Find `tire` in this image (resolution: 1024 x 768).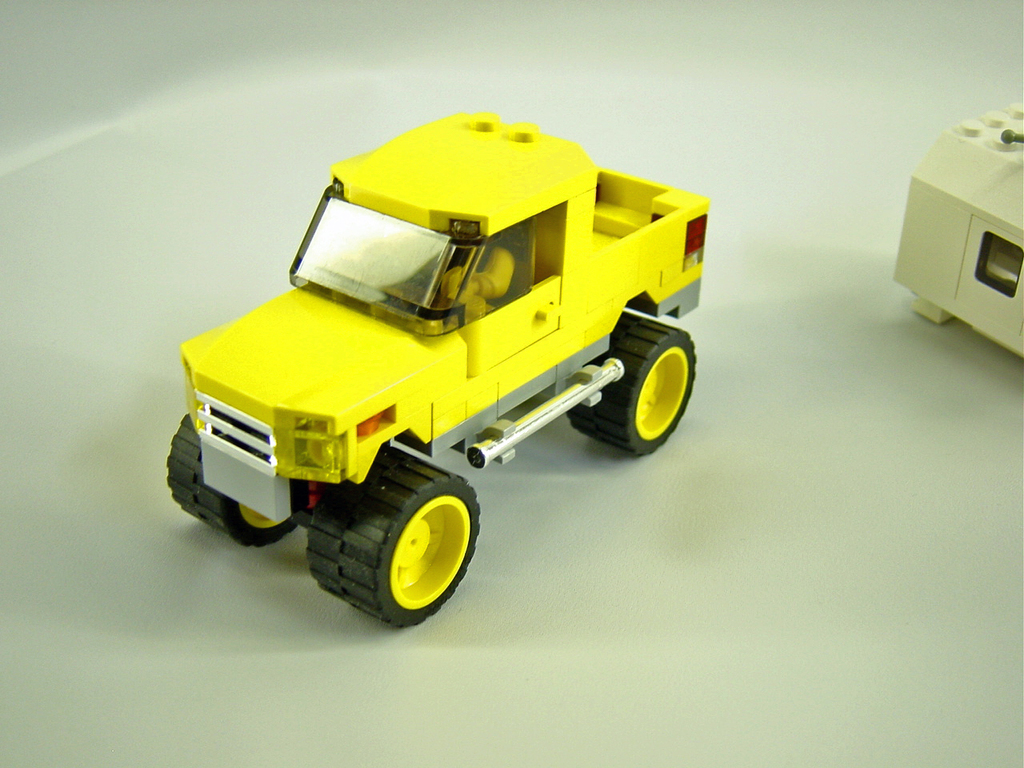
{"left": 305, "top": 448, "right": 479, "bottom": 628}.
